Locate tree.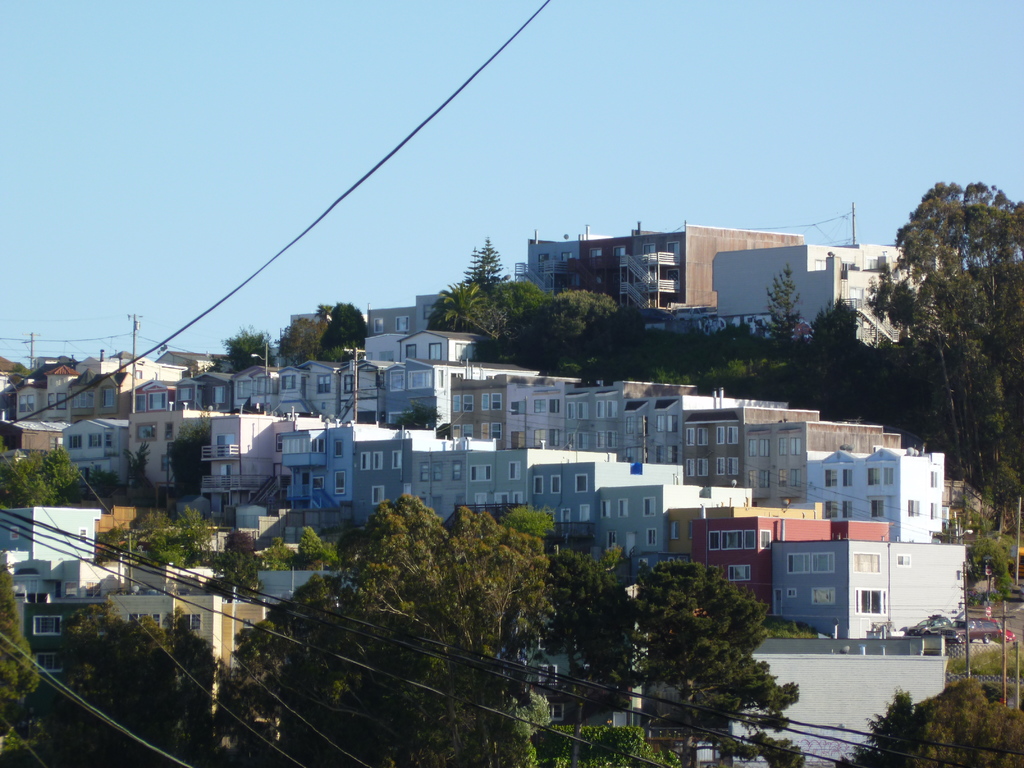
Bounding box: rect(167, 410, 218, 502).
